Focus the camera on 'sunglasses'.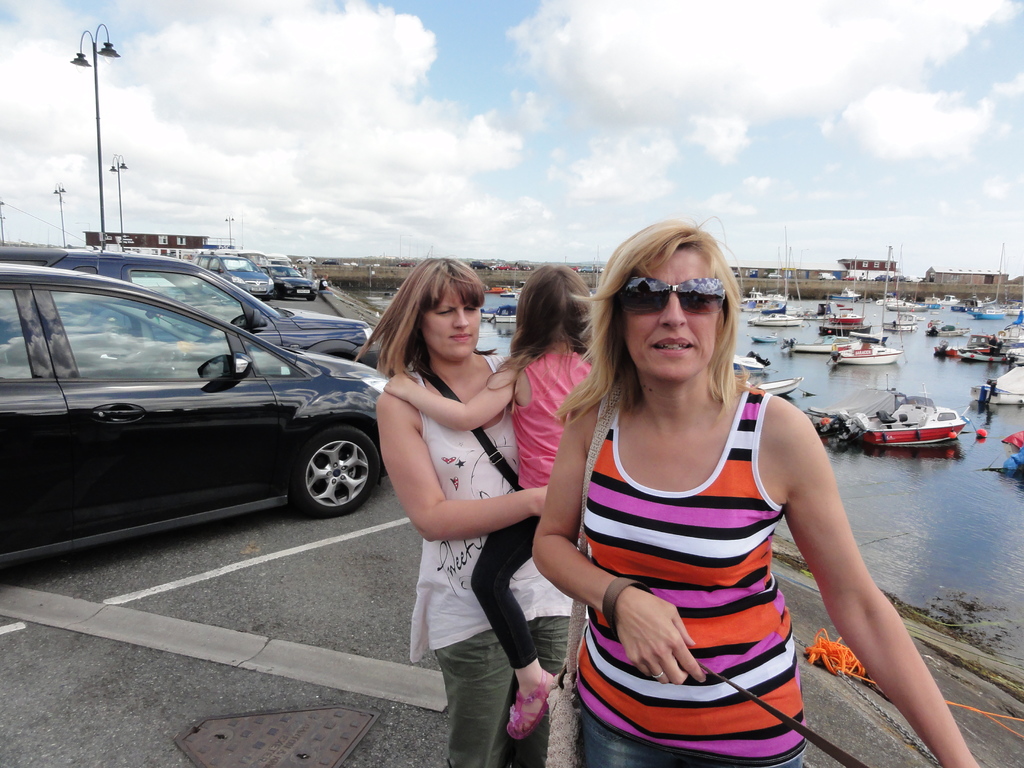
Focus region: box=[613, 275, 721, 321].
